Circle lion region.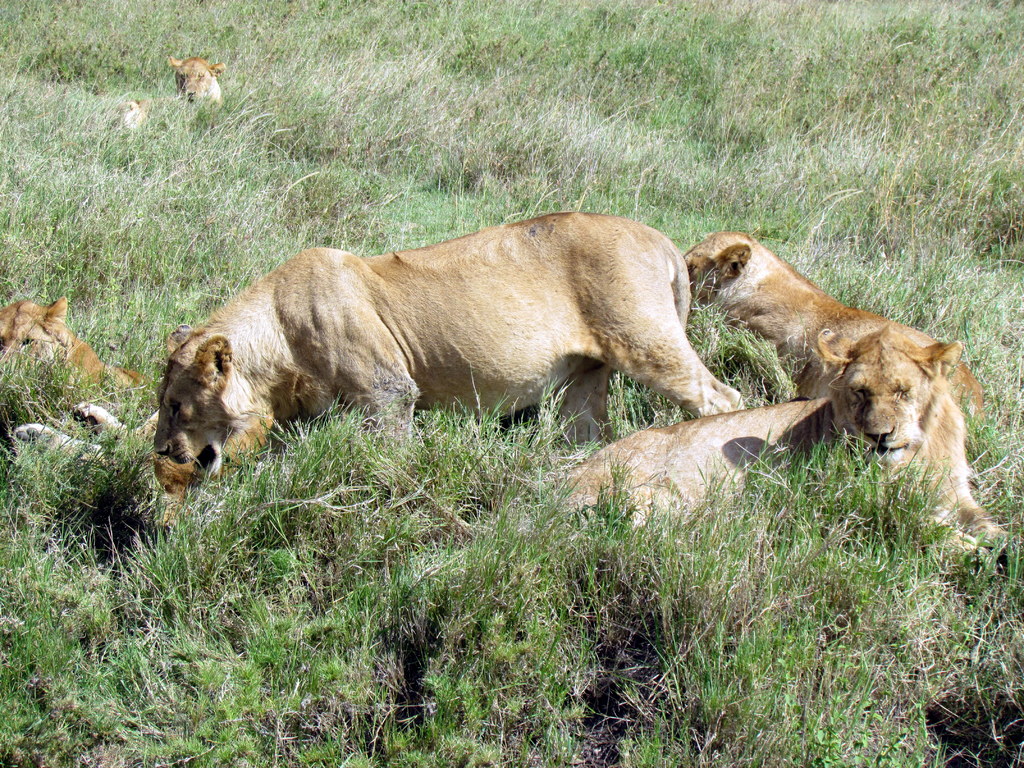
Region: left=12, top=401, right=184, bottom=532.
